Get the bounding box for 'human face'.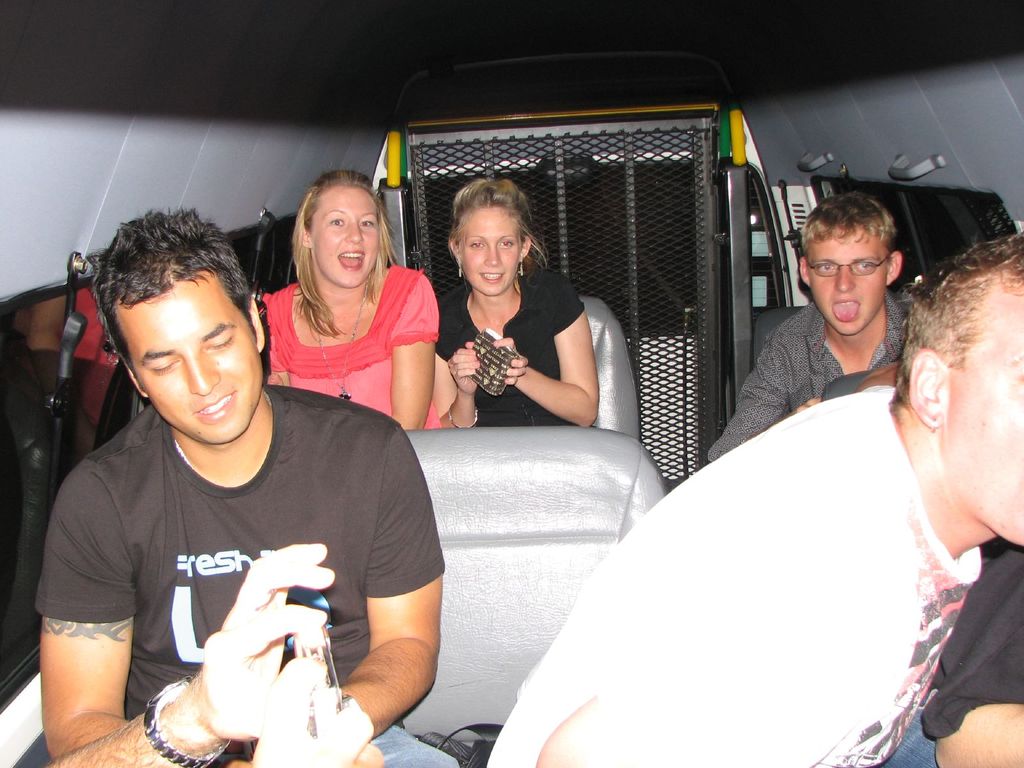
[460,209,522,296].
